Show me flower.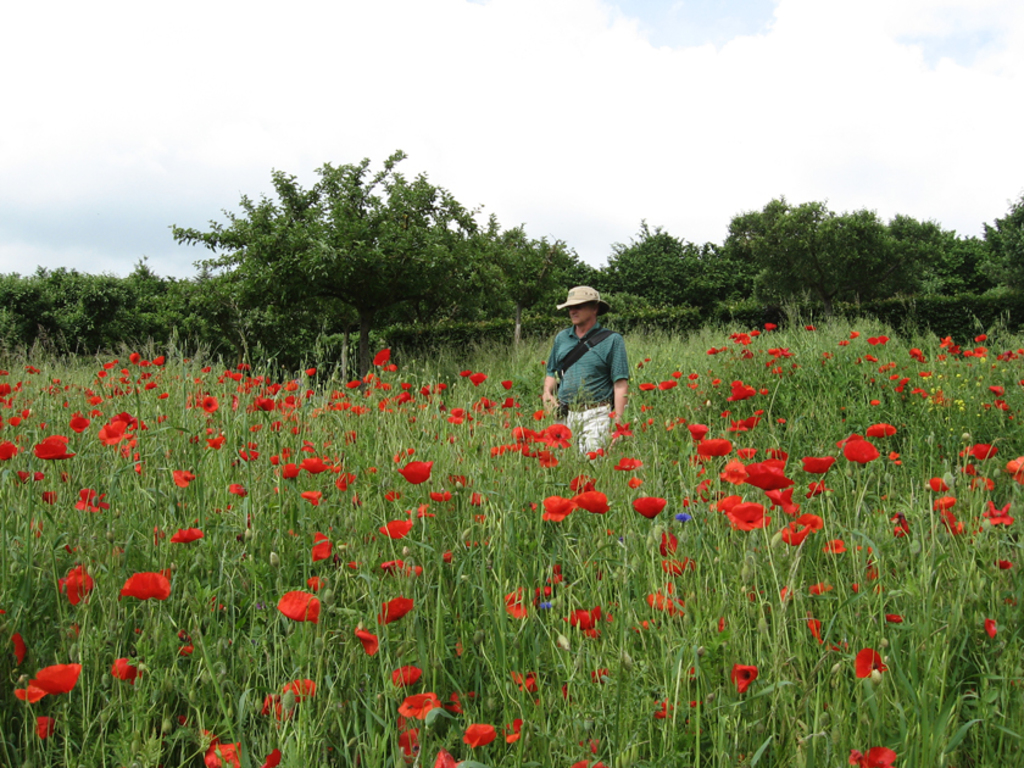
flower is here: bbox=[21, 411, 30, 421].
